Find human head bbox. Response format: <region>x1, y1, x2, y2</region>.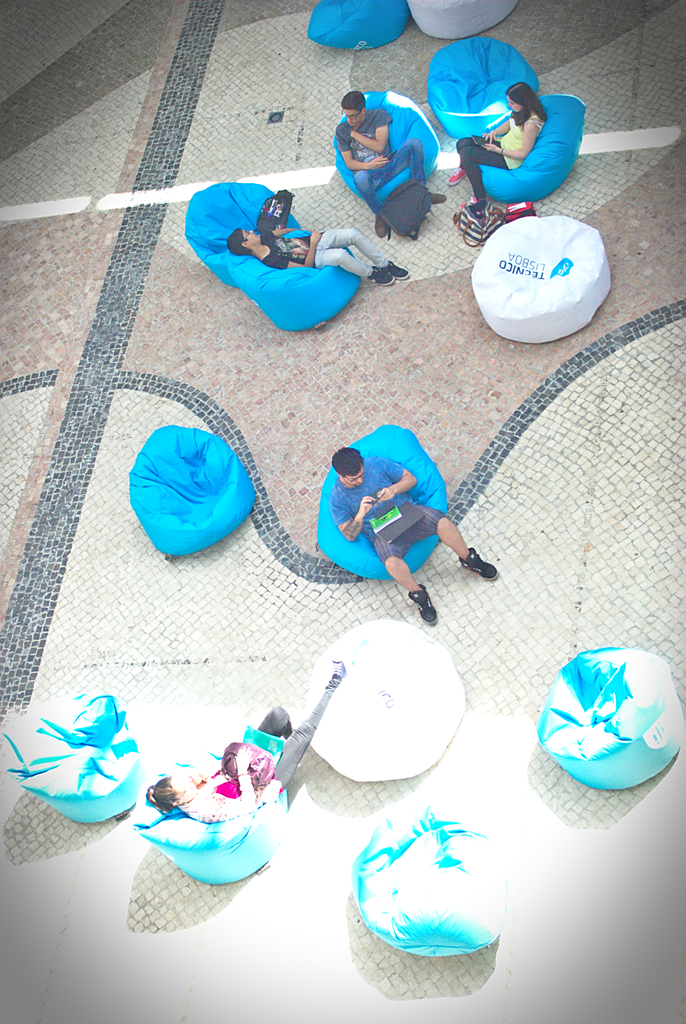
<region>153, 776, 195, 807</region>.
